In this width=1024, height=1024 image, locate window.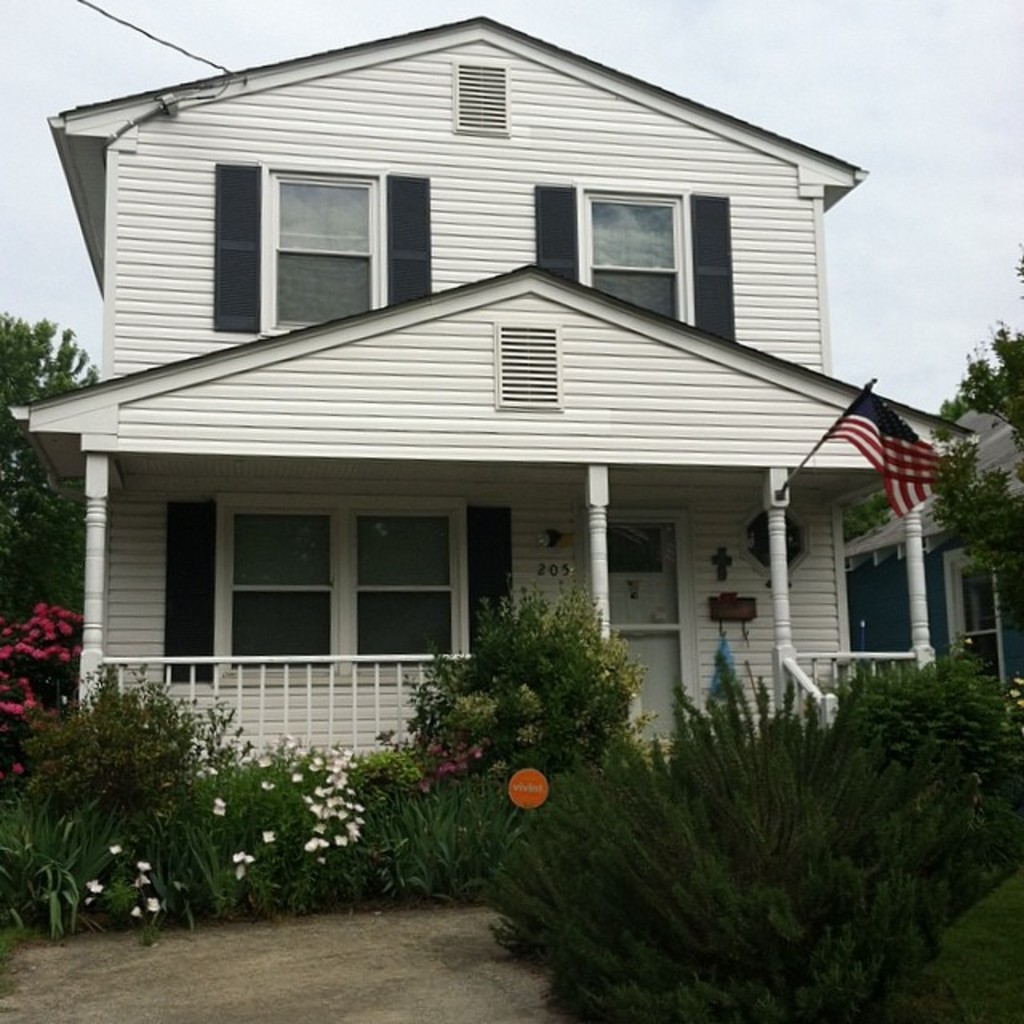
Bounding box: box=[216, 144, 427, 317].
